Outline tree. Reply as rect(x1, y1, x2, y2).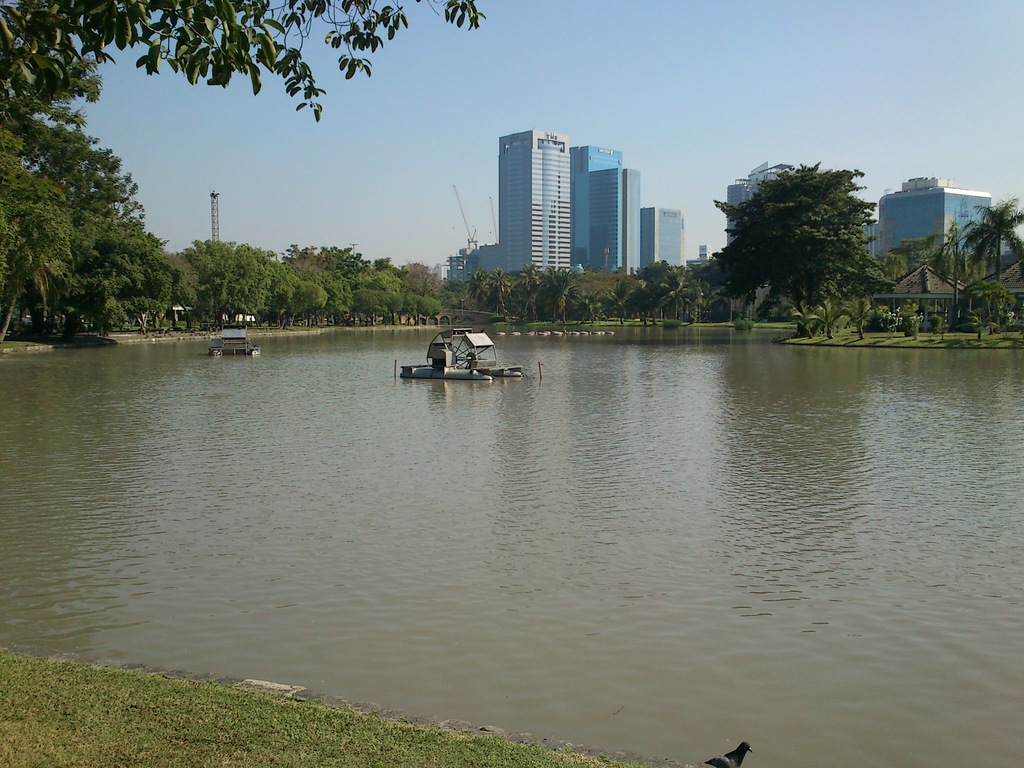
rect(707, 141, 883, 318).
